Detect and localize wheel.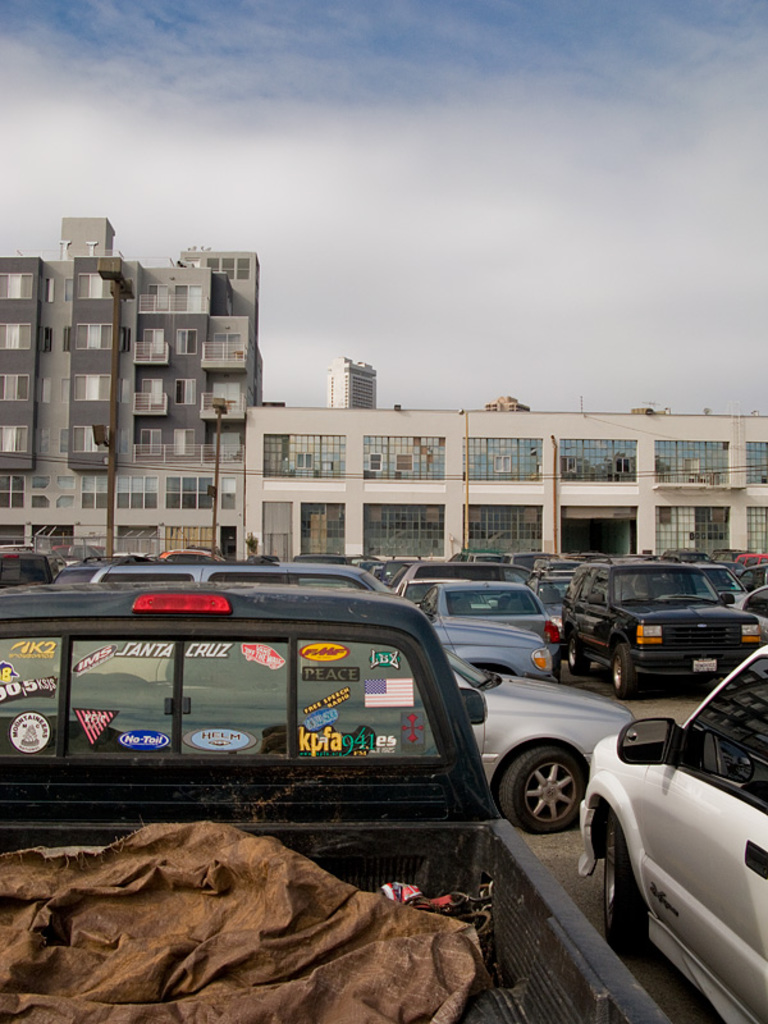
Localized at BBox(602, 812, 654, 960).
